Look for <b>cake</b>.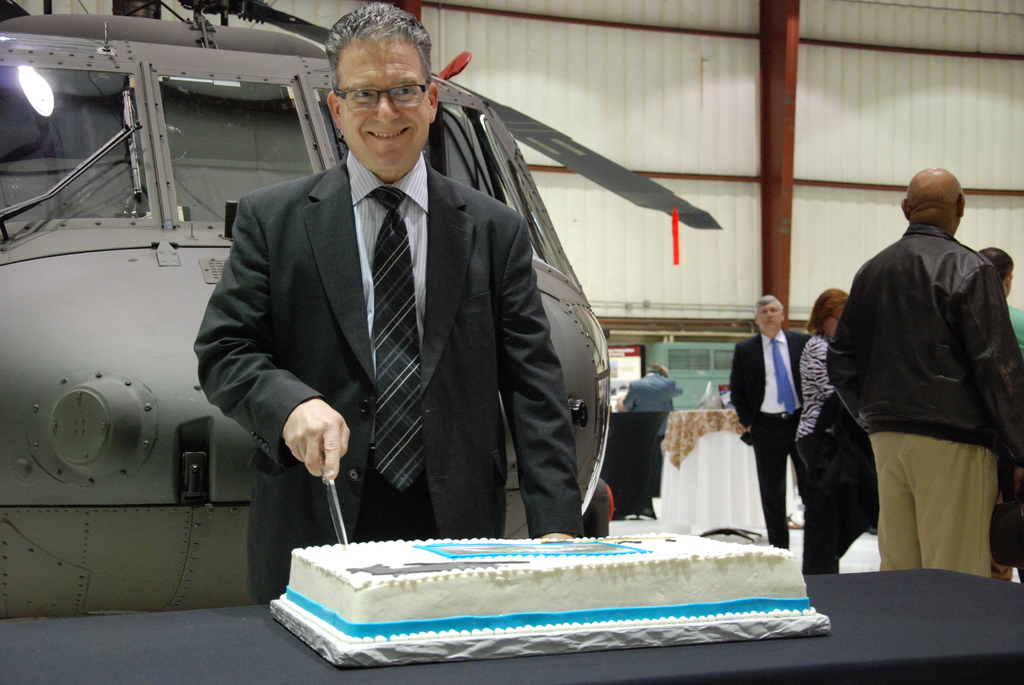
Found: bbox(278, 537, 811, 643).
